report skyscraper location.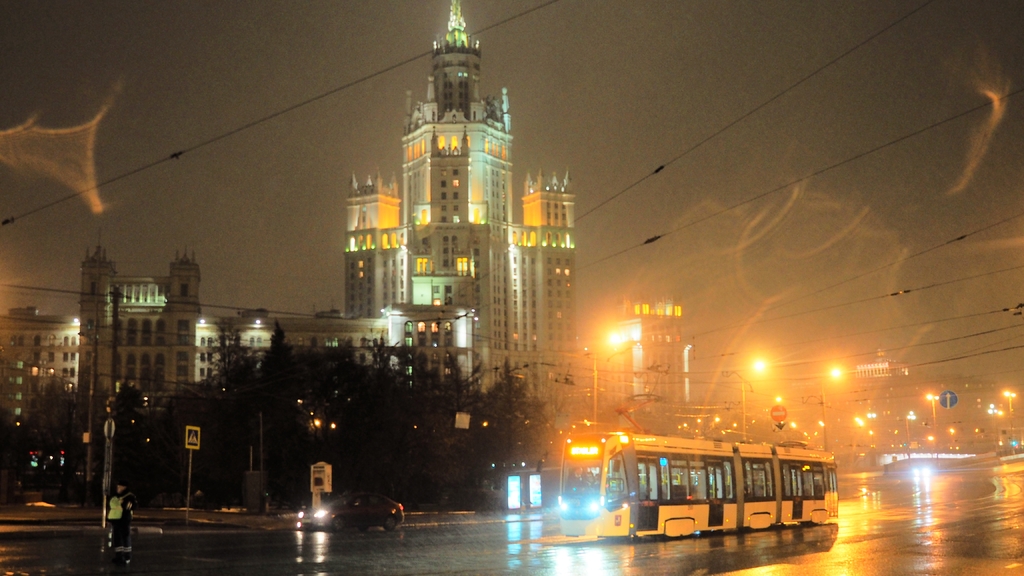
Report: crop(340, 0, 576, 390).
